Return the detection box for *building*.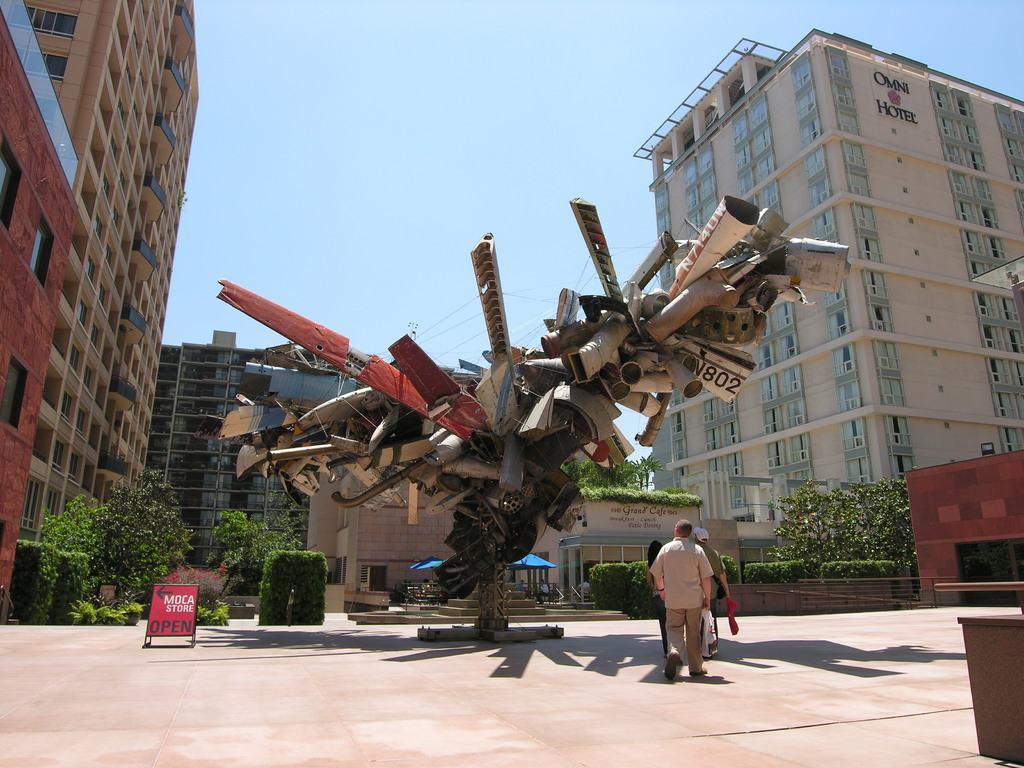
Rect(164, 344, 355, 573).
